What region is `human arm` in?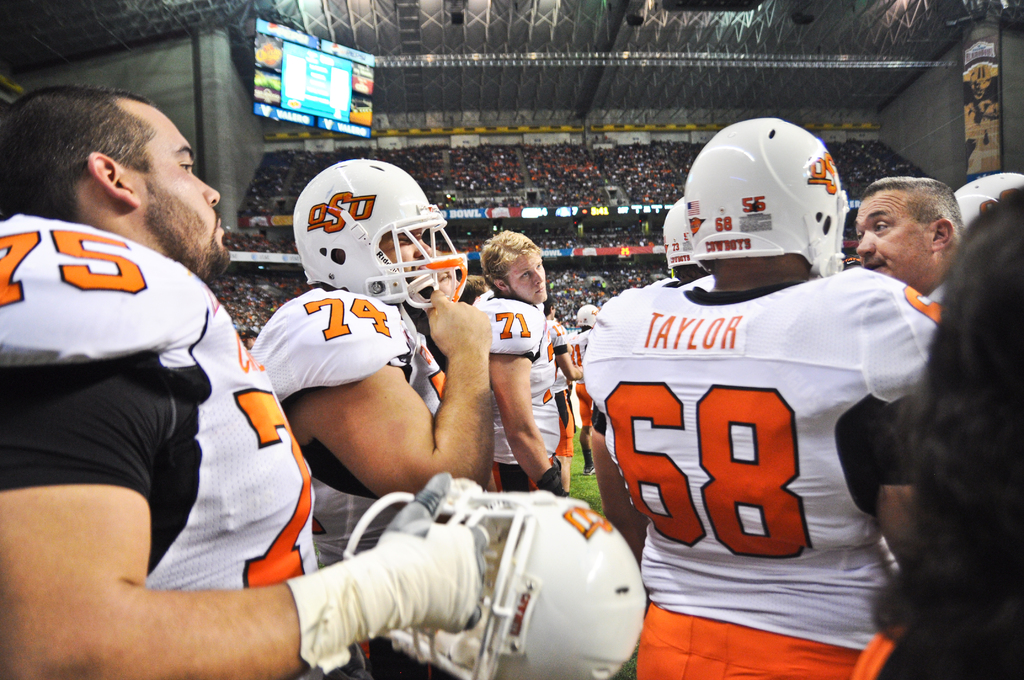
{"left": 20, "top": 416, "right": 417, "bottom": 657}.
